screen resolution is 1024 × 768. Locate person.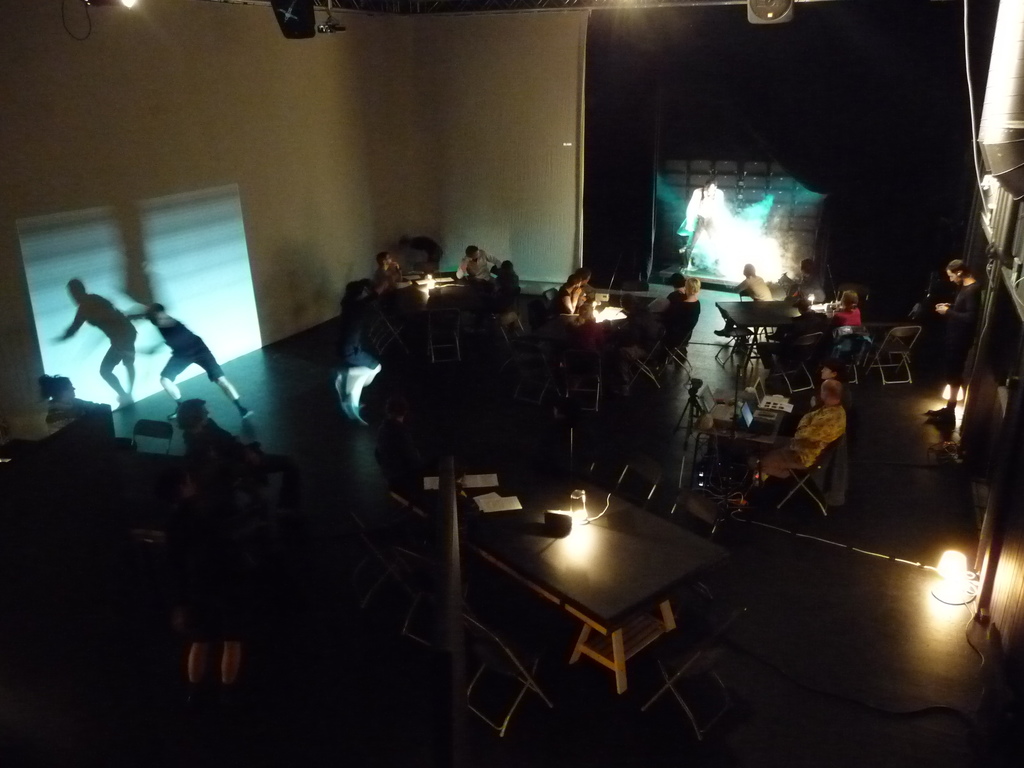
box(176, 397, 305, 522).
